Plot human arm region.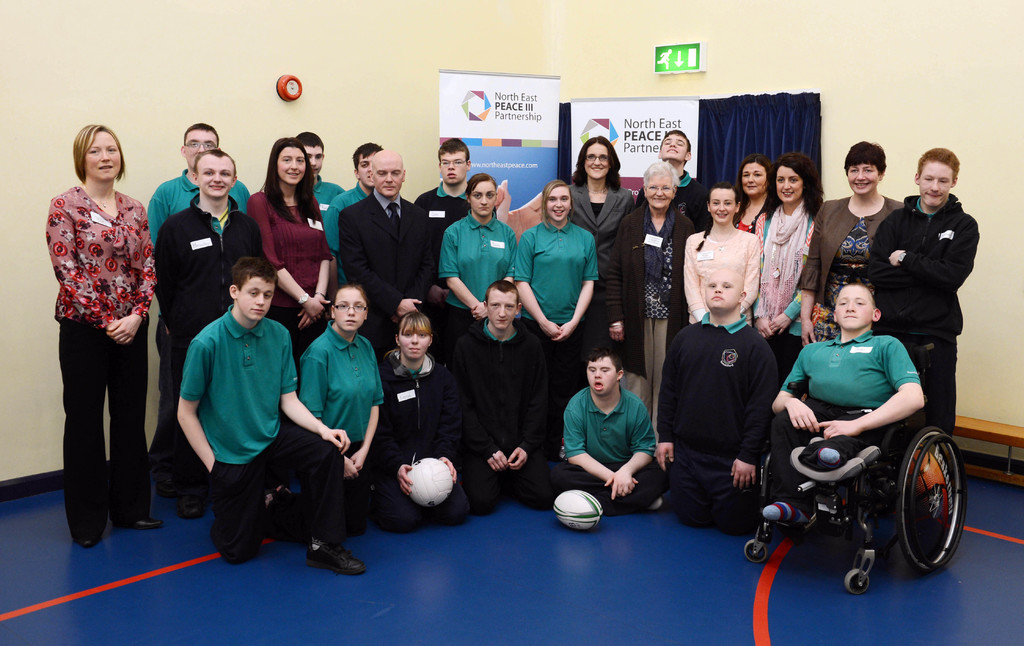
Plotted at 115 218 161 344.
